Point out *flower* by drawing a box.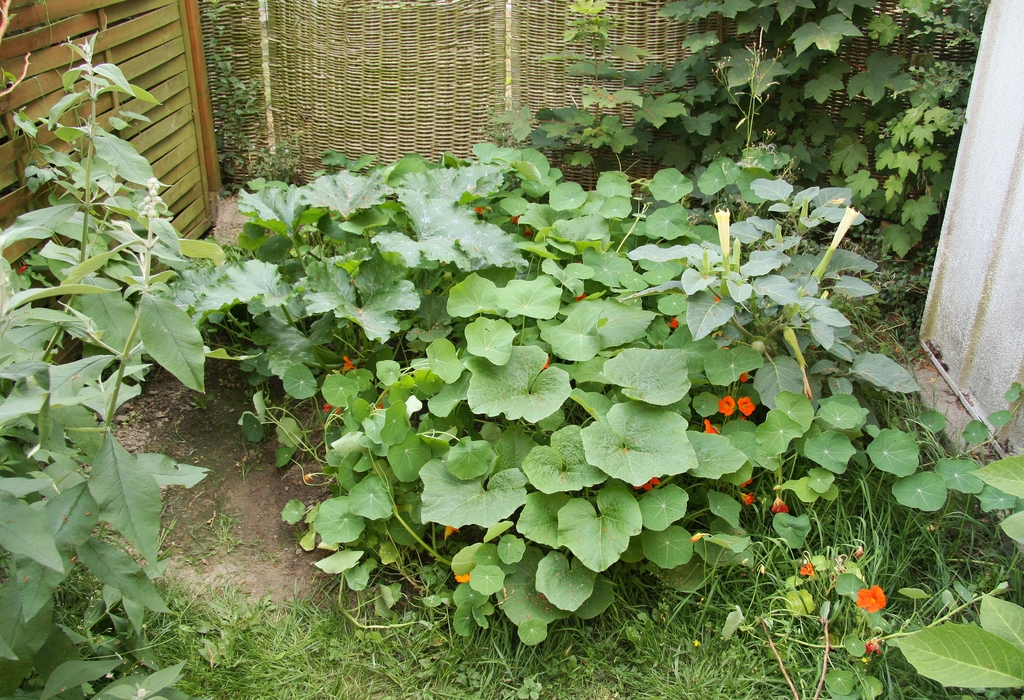
668, 316, 680, 329.
